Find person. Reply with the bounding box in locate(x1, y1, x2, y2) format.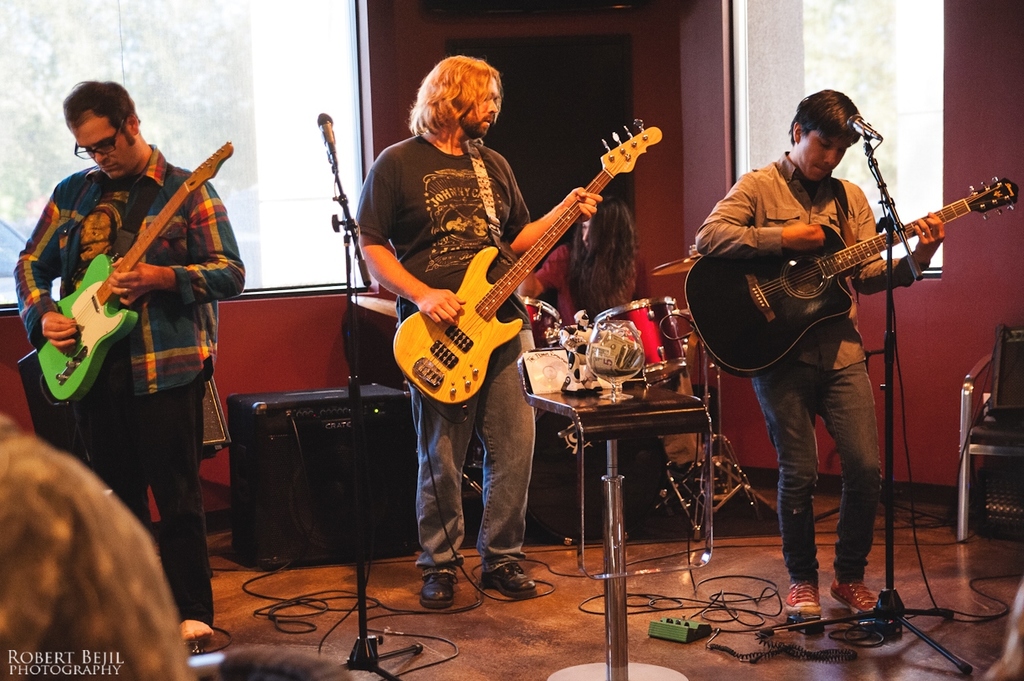
locate(357, 55, 537, 607).
